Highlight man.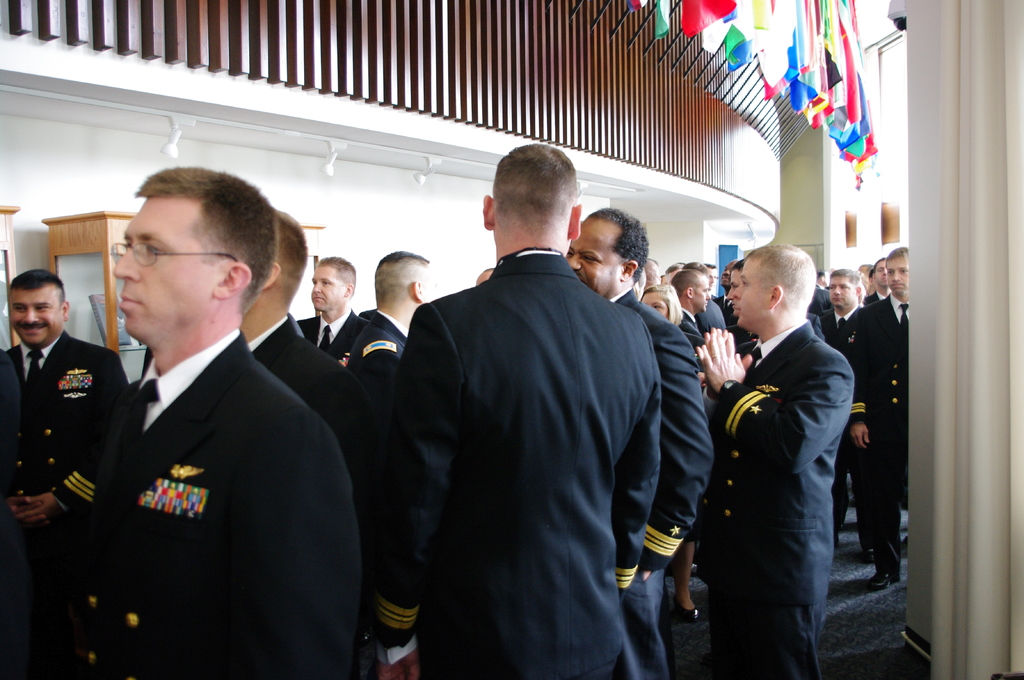
Highlighted region: <bbox>693, 242, 852, 679</bbox>.
